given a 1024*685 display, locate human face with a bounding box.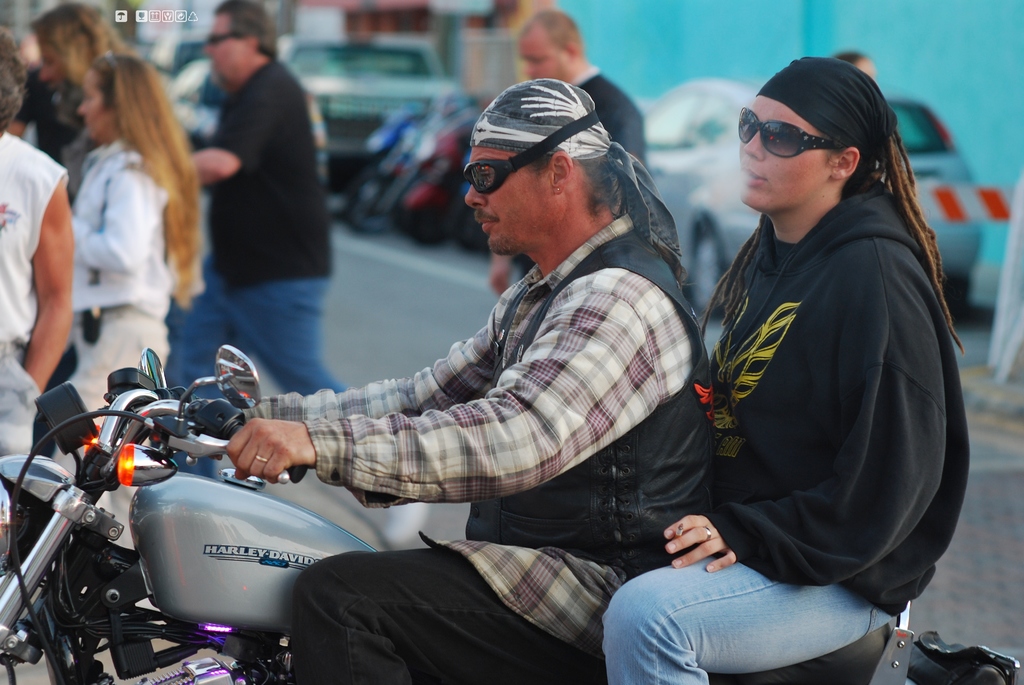
Located: bbox=(740, 97, 831, 202).
